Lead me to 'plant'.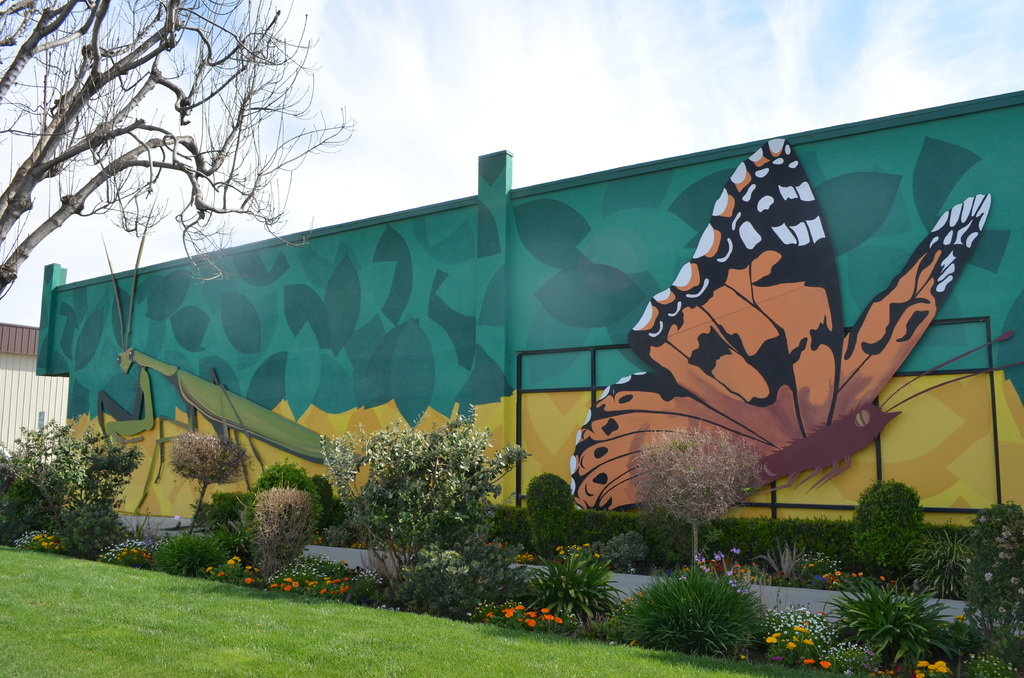
Lead to box=[903, 654, 943, 677].
